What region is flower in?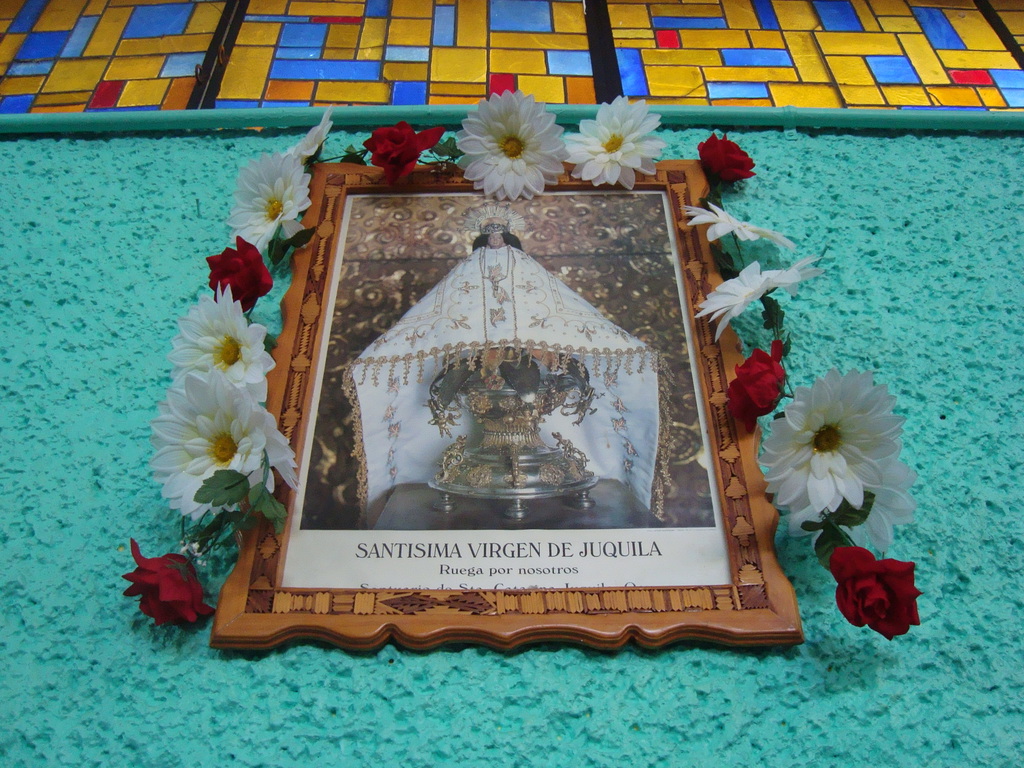
detection(165, 280, 276, 401).
